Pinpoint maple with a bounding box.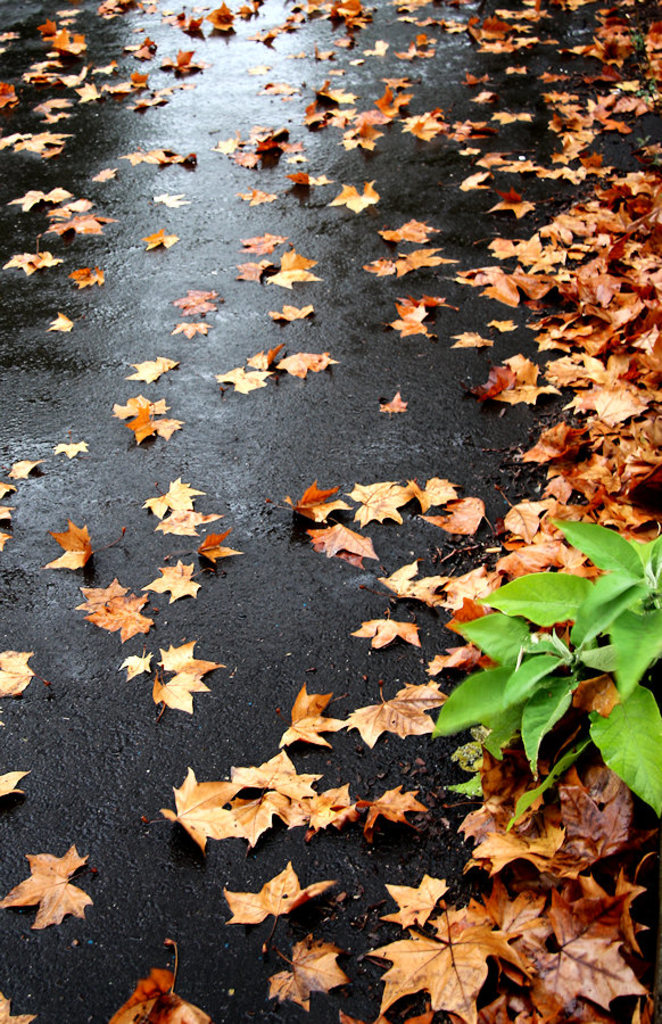
Rect(411, 470, 453, 506).
